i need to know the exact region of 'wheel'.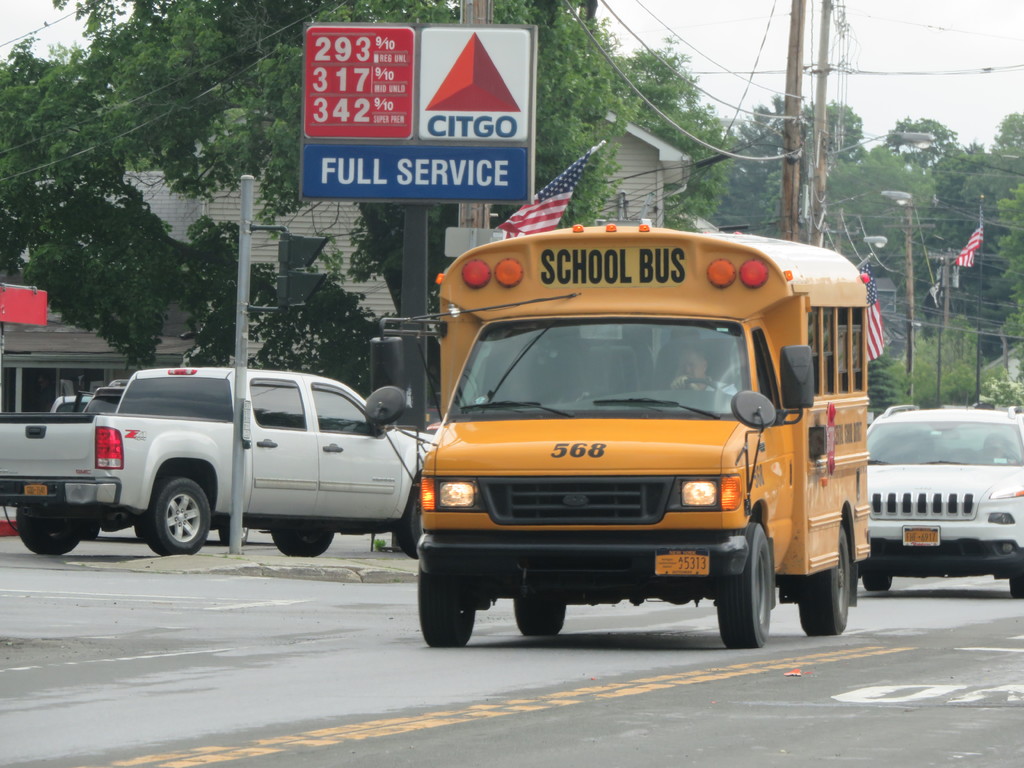
Region: [left=724, top=523, right=792, bottom=639].
